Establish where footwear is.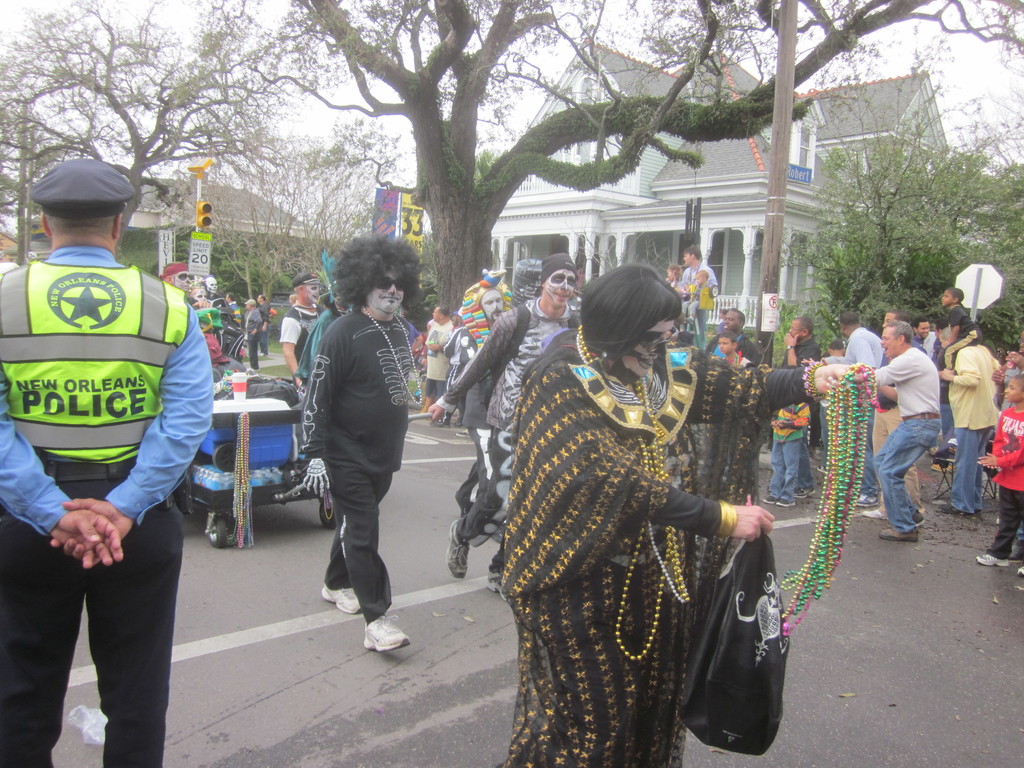
Established at select_region(323, 584, 361, 614).
